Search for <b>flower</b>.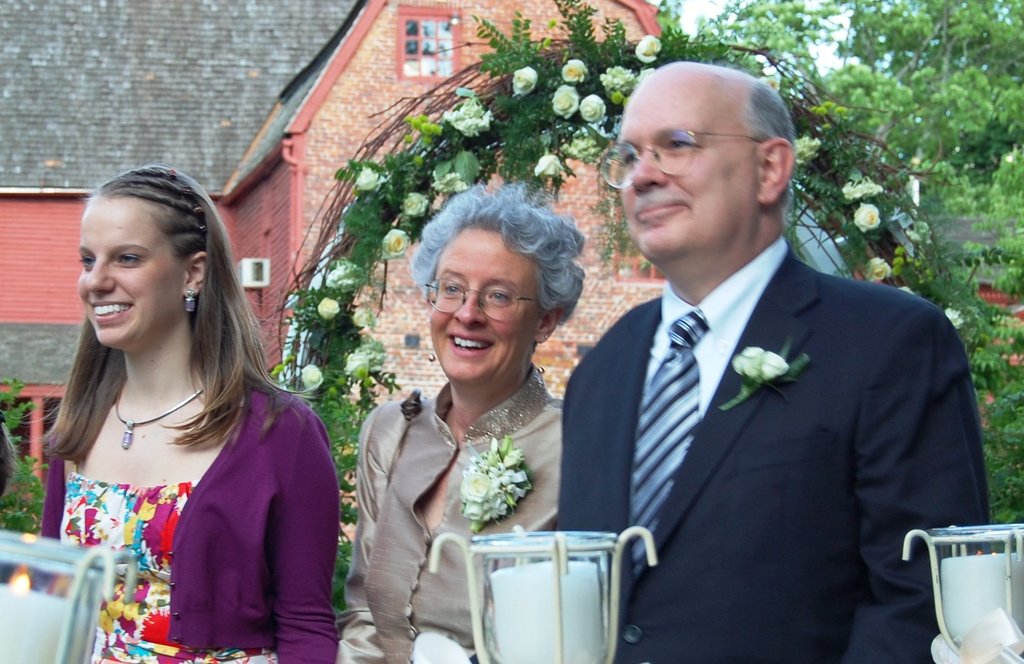
Found at [532,152,569,183].
